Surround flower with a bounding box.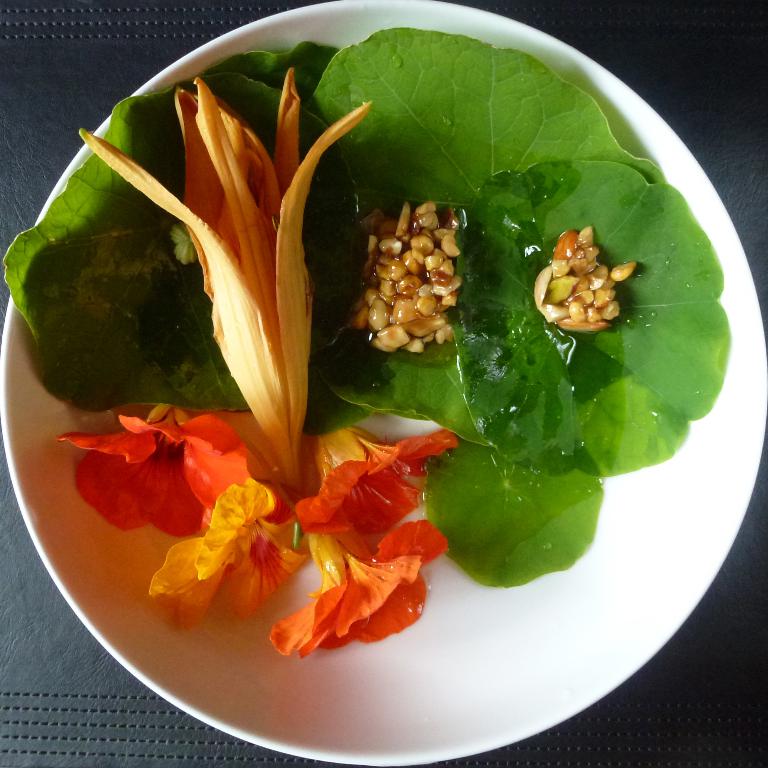
crop(268, 513, 427, 639).
